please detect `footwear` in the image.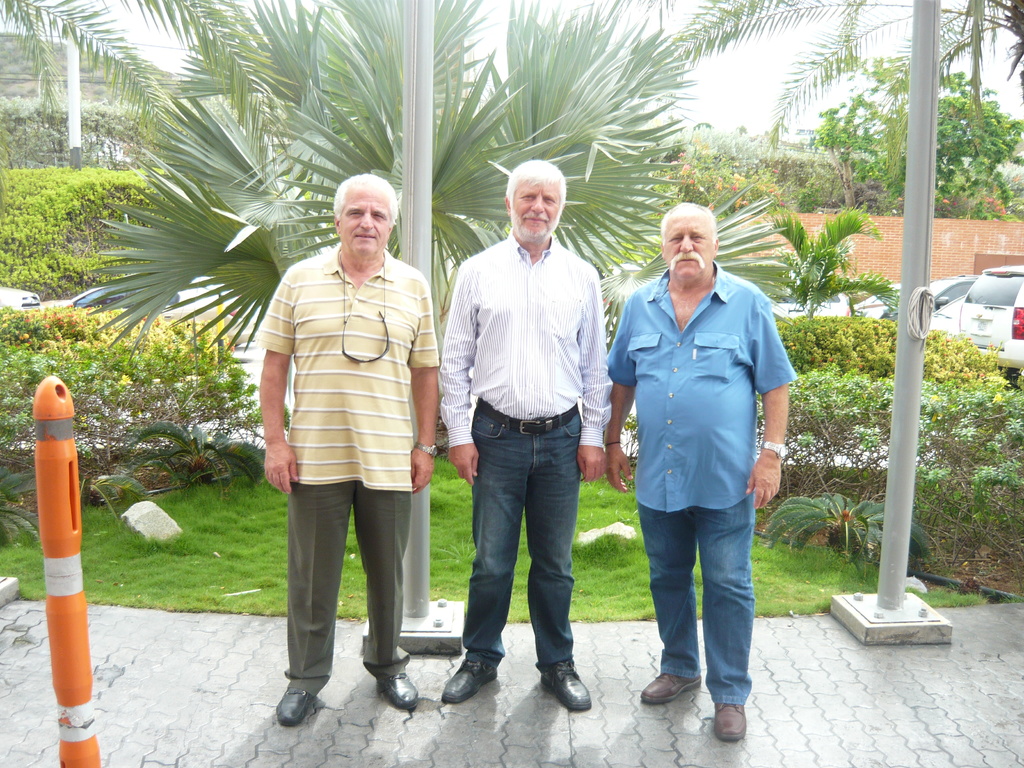
Rect(639, 669, 705, 706).
